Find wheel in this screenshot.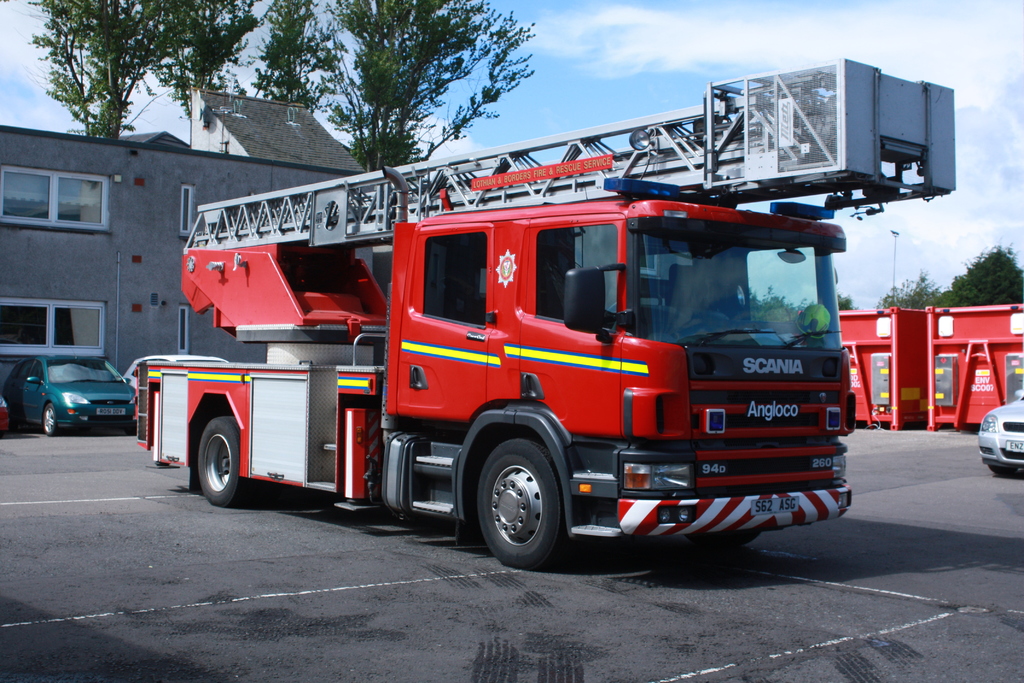
The bounding box for wheel is l=681, t=312, r=727, b=329.
